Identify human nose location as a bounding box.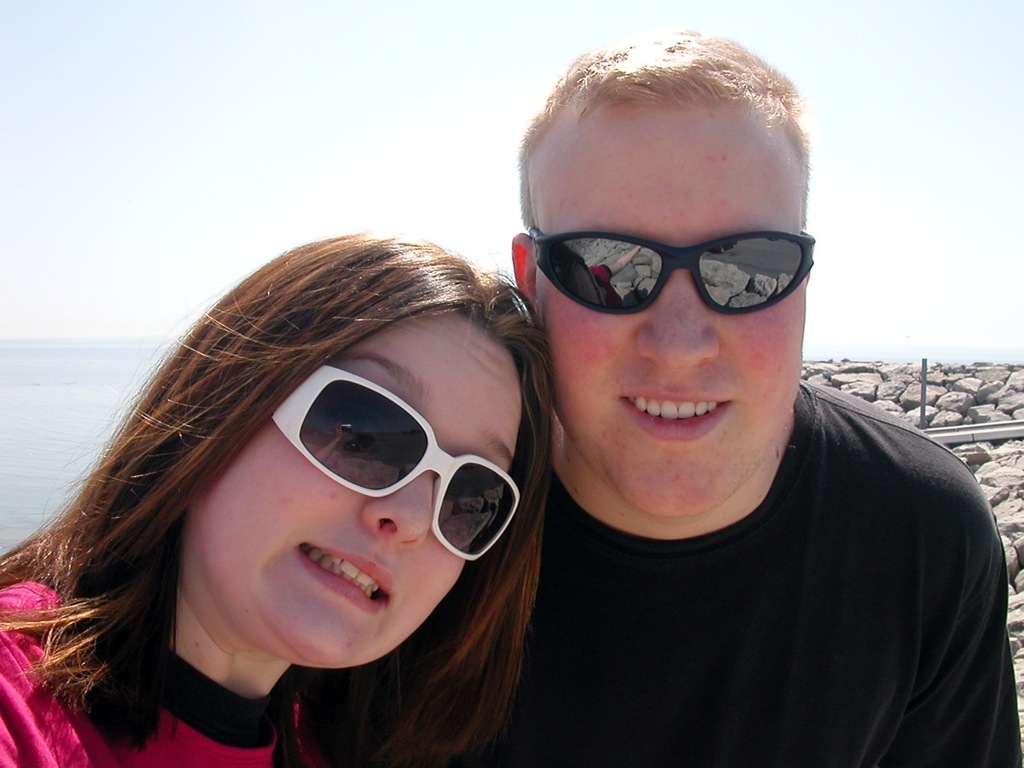
<box>366,469,434,543</box>.
